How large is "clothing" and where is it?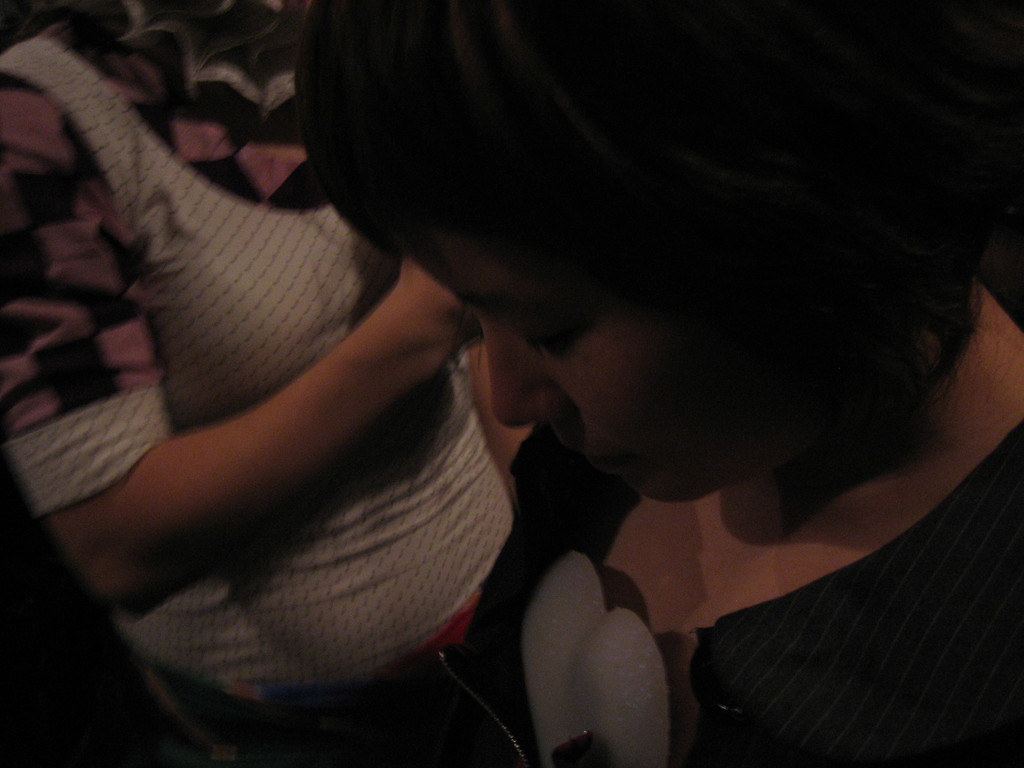
Bounding box: detection(449, 259, 1011, 767).
